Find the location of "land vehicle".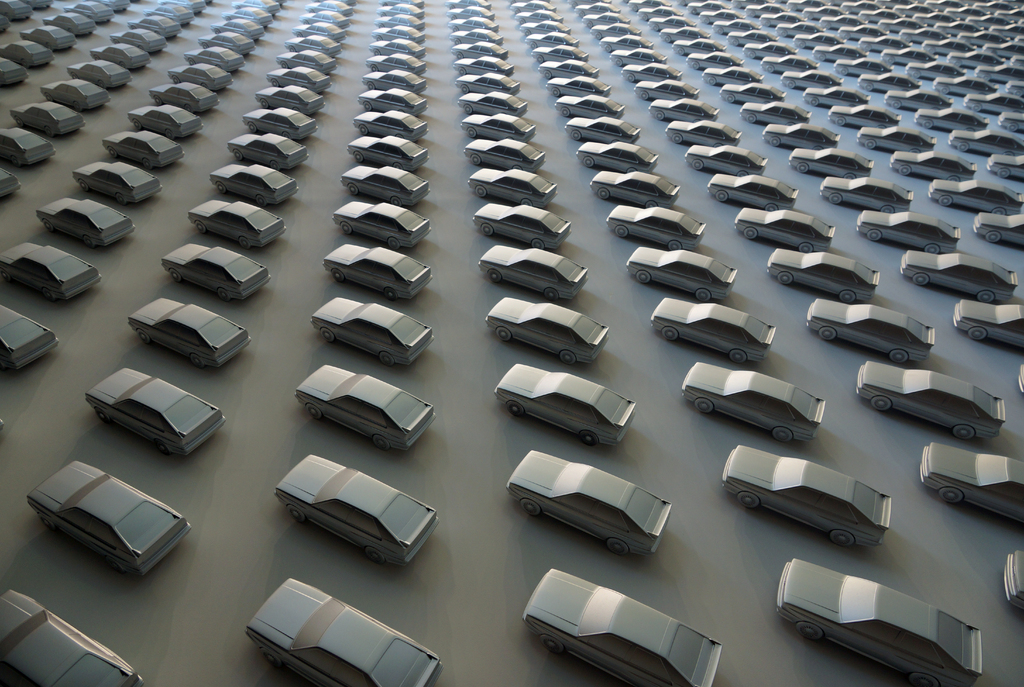
Location: region(476, 243, 588, 303).
